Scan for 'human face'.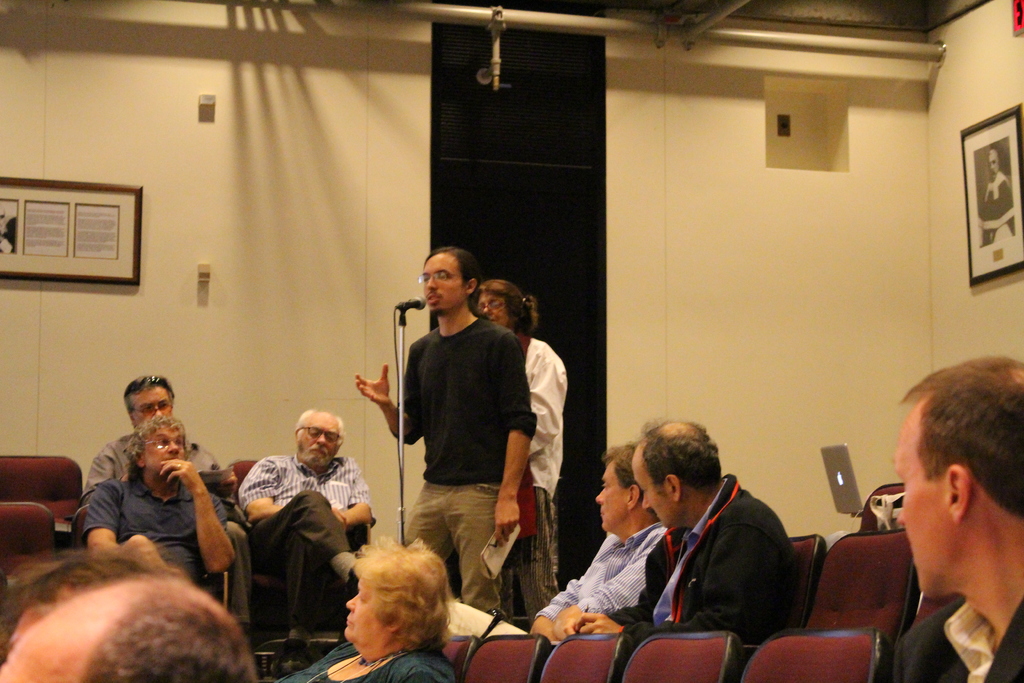
Scan result: select_region(633, 432, 678, 536).
